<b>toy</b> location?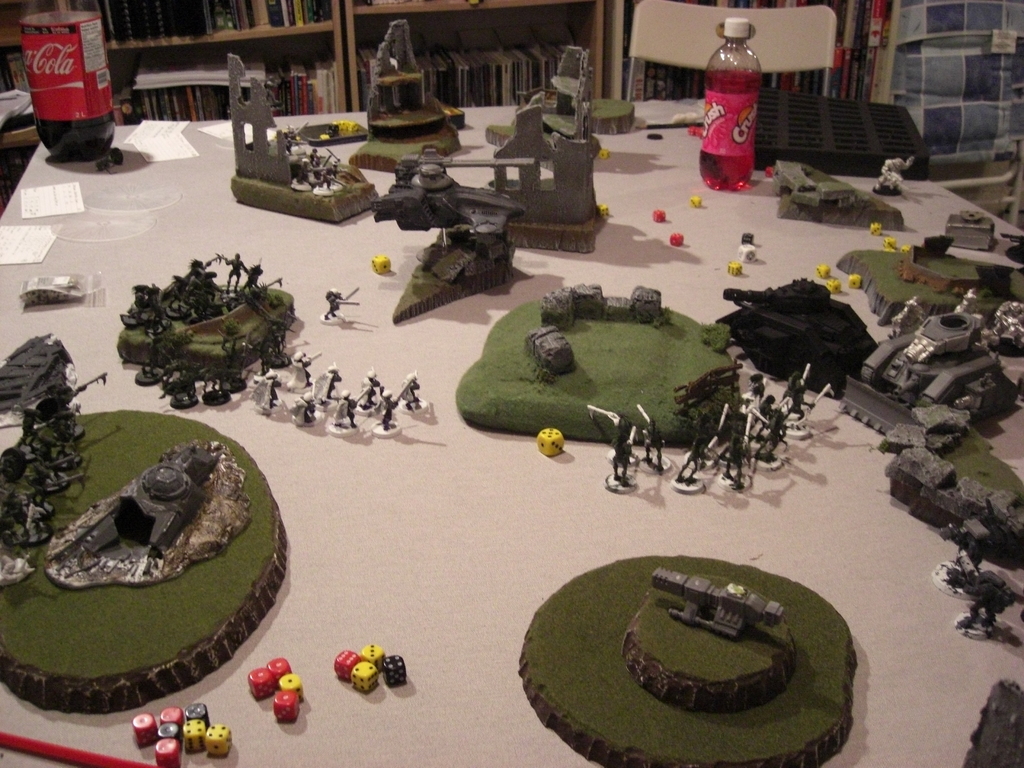
355,367,381,415
